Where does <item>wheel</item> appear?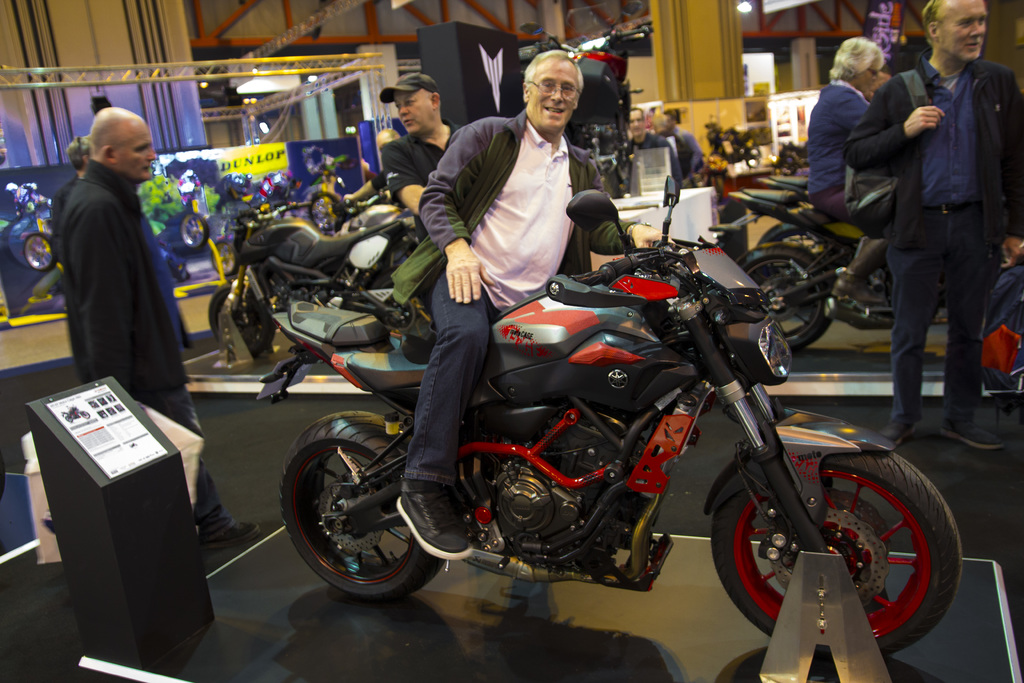
Appears at x1=308, y1=191, x2=342, y2=235.
